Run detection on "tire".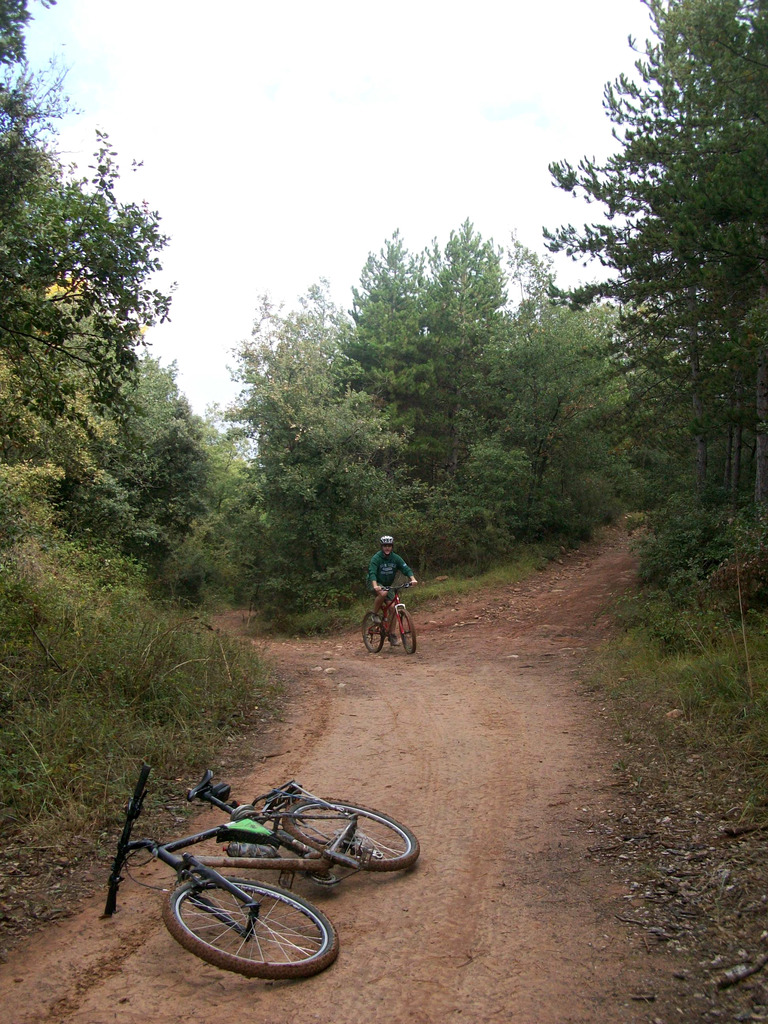
Result: bbox(289, 789, 423, 876).
